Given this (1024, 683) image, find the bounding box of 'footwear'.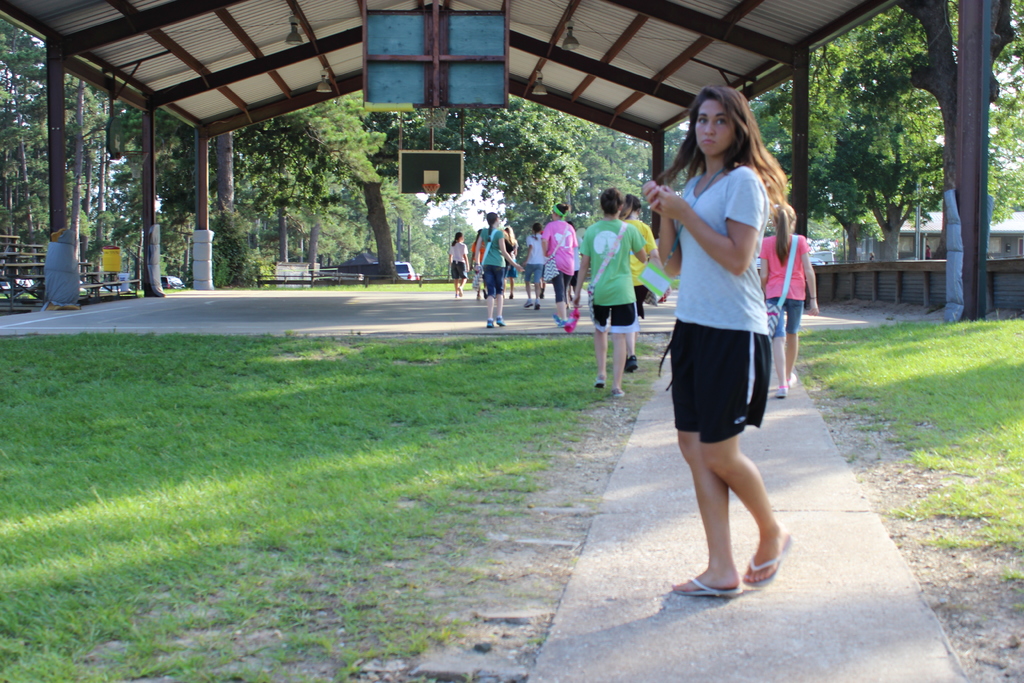
(x1=592, y1=377, x2=607, y2=393).
